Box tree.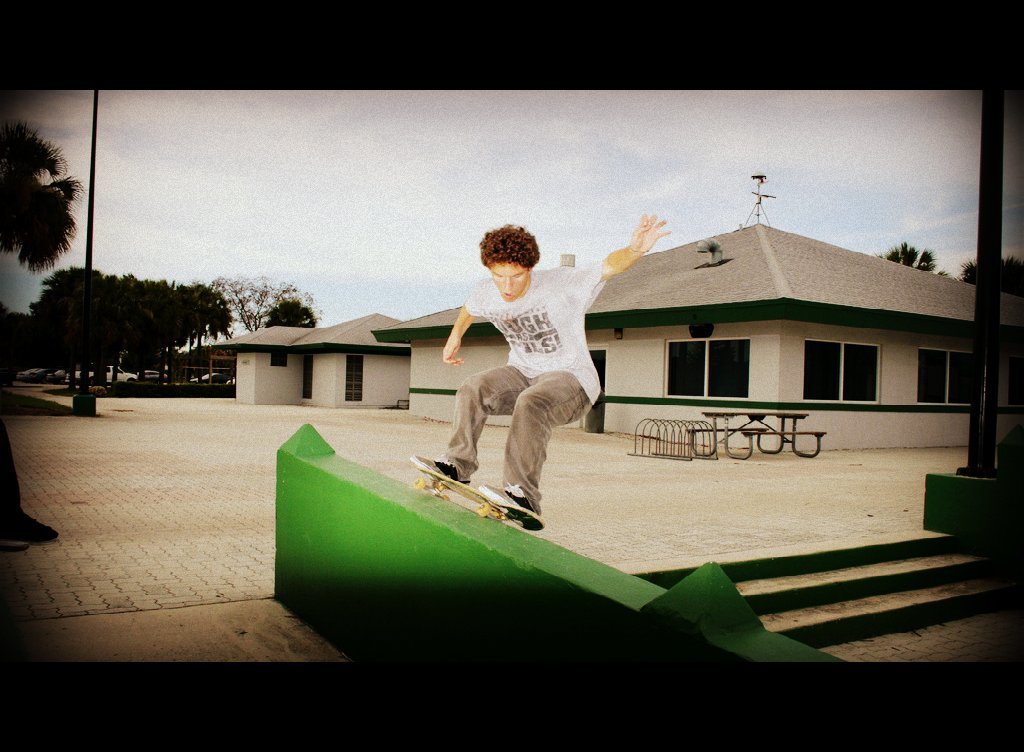
[957, 254, 1023, 292].
